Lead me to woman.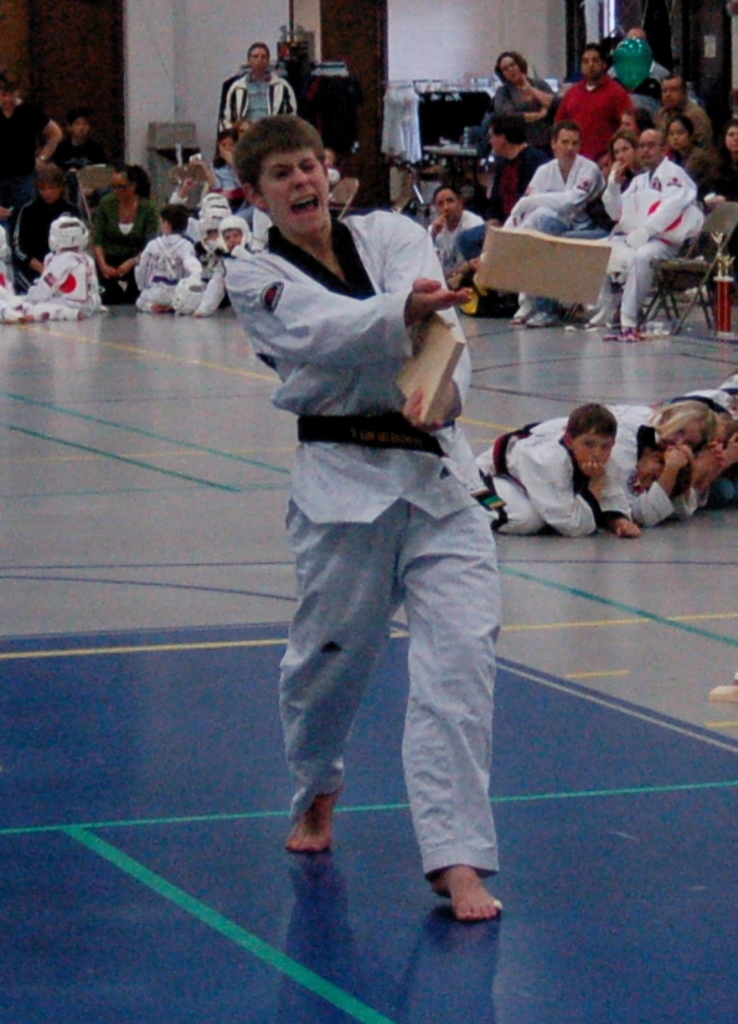
Lead to (left=667, top=120, right=708, bottom=197).
